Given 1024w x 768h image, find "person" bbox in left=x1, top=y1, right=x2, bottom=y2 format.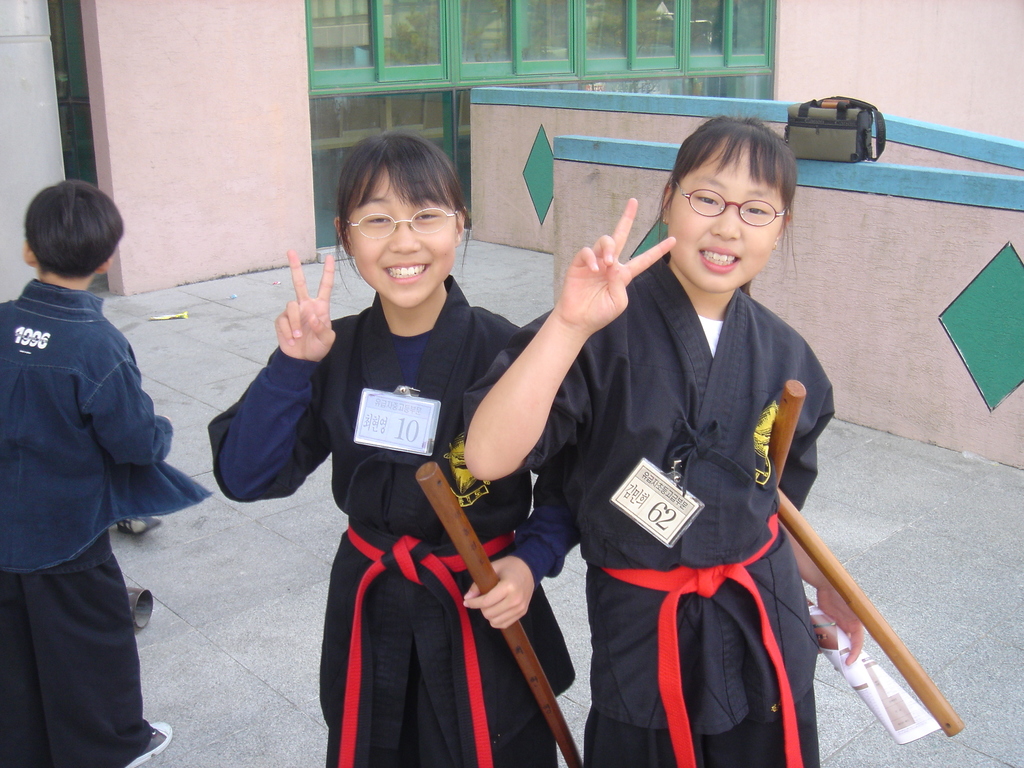
left=0, top=176, right=212, bottom=767.
